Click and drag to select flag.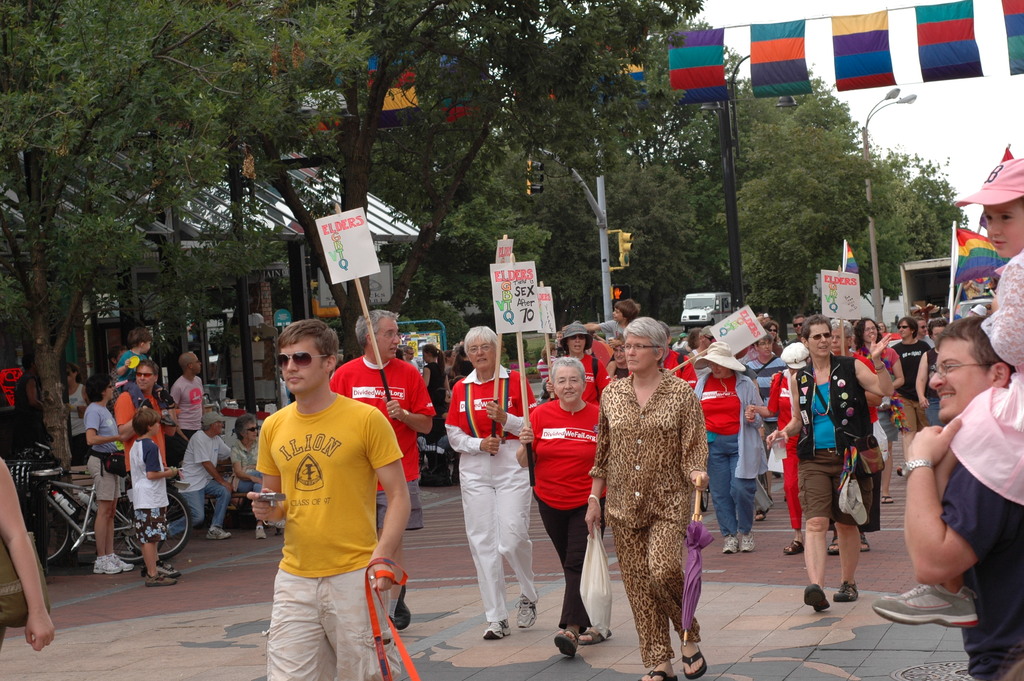
Selection: Rect(441, 53, 490, 136).
